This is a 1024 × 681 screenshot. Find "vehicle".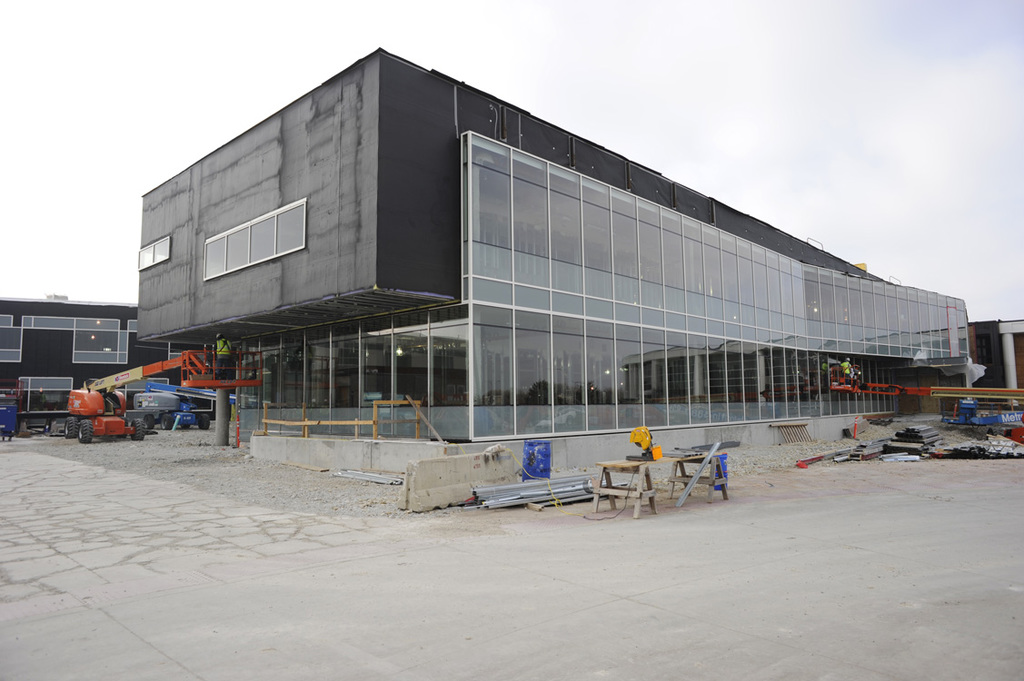
Bounding box: l=133, t=380, r=247, b=429.
